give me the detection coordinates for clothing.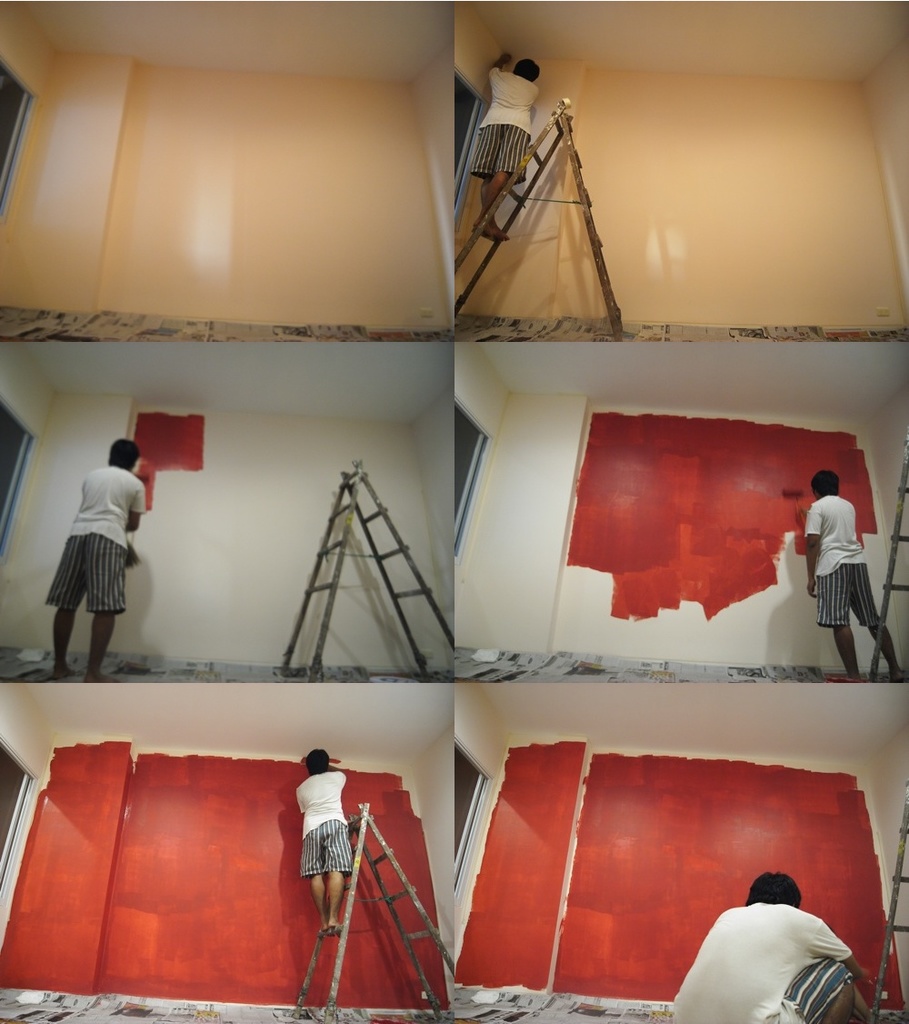
x1=802 y1=492 x2=886 y2=625.
